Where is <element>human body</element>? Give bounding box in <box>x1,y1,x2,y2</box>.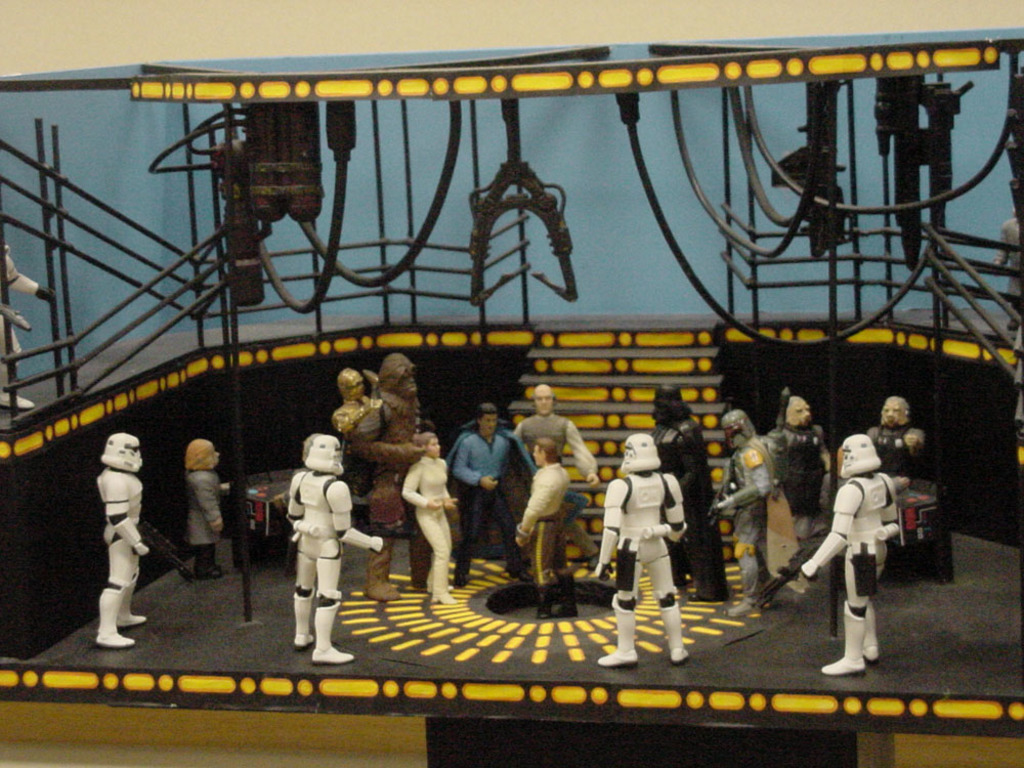
<box>457,410,505,580</box>.
